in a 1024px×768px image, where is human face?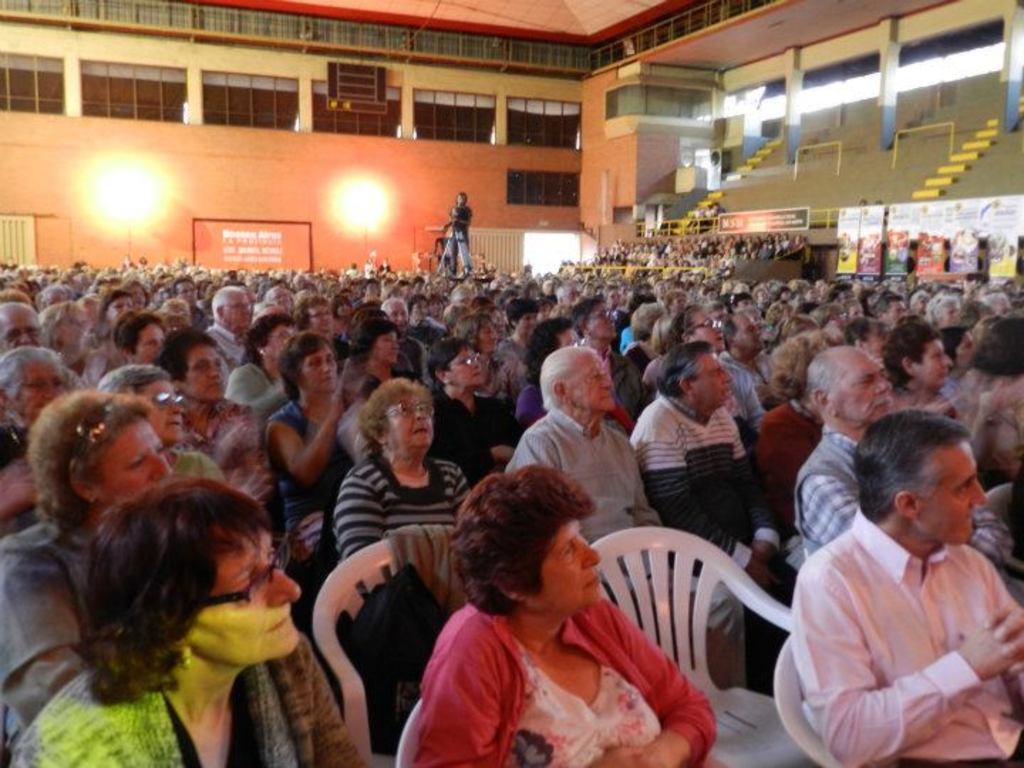
[left=199, top=542, right=303, bottom=656].
